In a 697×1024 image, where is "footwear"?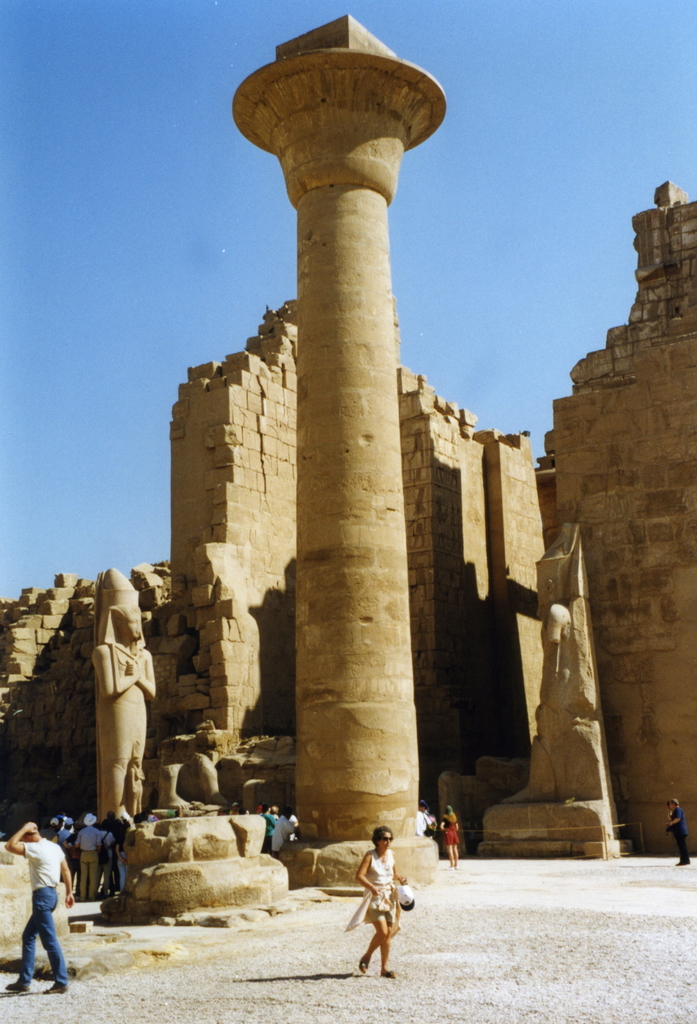
Rect(382, 967, 394, 981).
